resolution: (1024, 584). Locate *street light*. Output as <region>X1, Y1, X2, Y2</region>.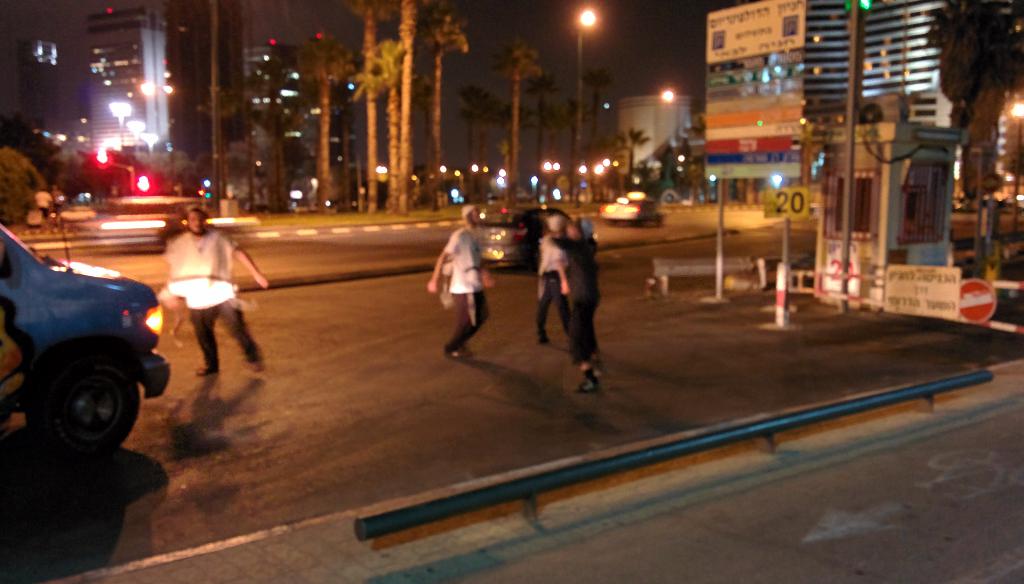
<region>577, 3, 594, 185</region>.
